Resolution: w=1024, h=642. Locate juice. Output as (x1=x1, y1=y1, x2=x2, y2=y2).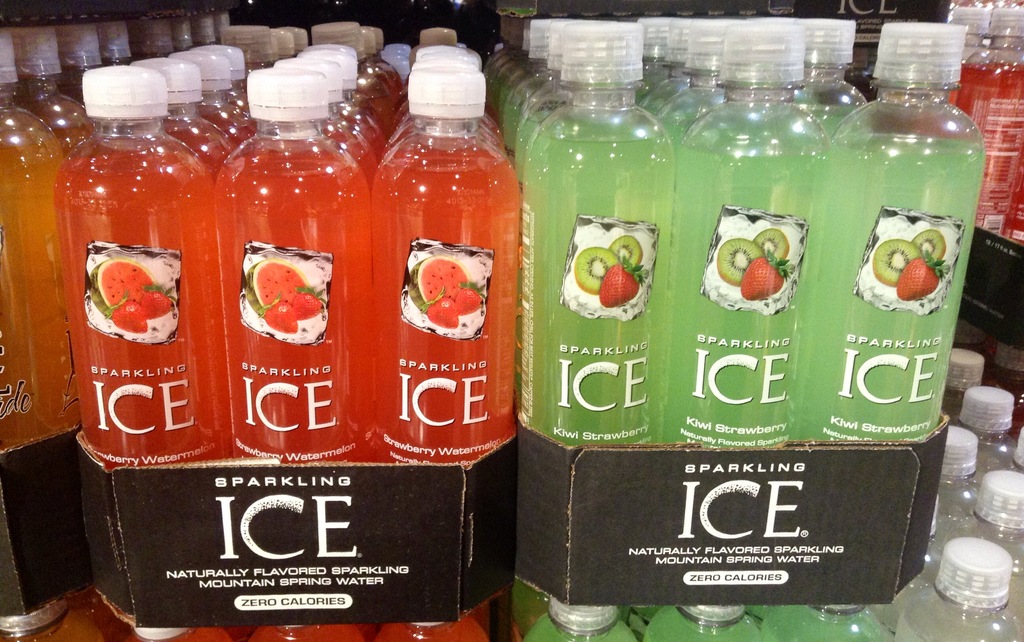
(x1=660, y1=21, x2=828, y2=445).
